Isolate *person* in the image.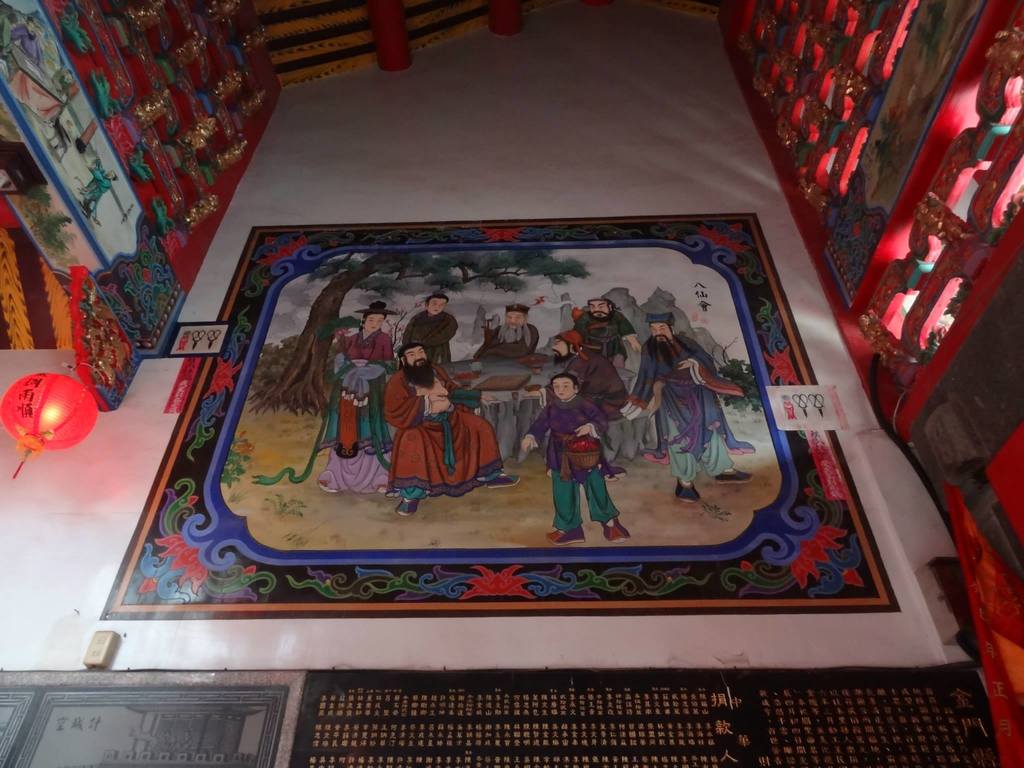
Isolated region: detection(381, 341, 520, 515).
